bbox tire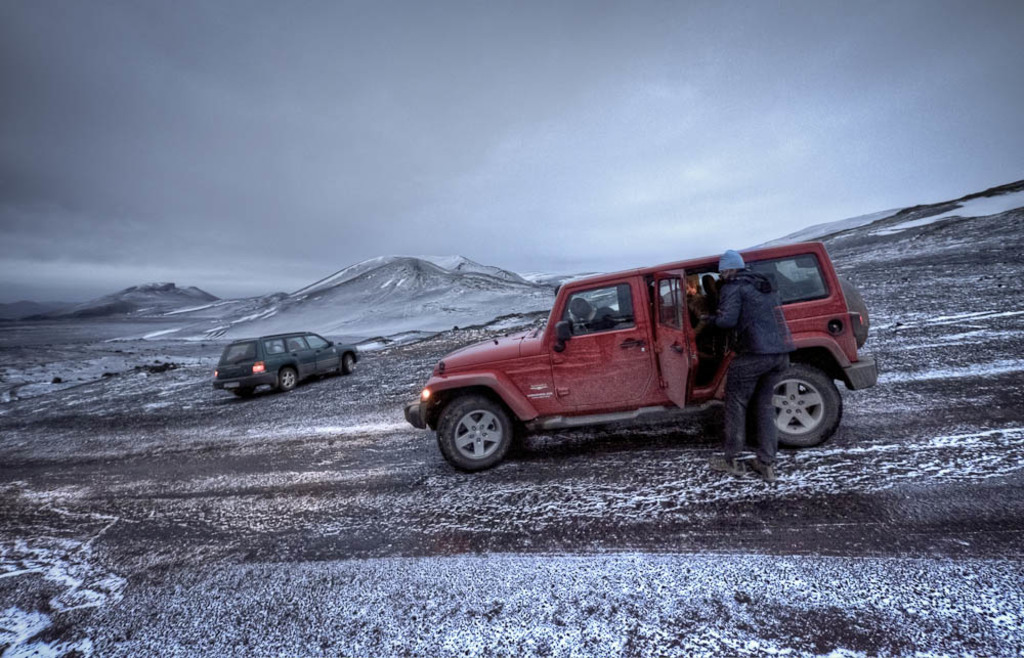
{"x1": 233, "y1": 389, "x2": 256, "y2": 401}
